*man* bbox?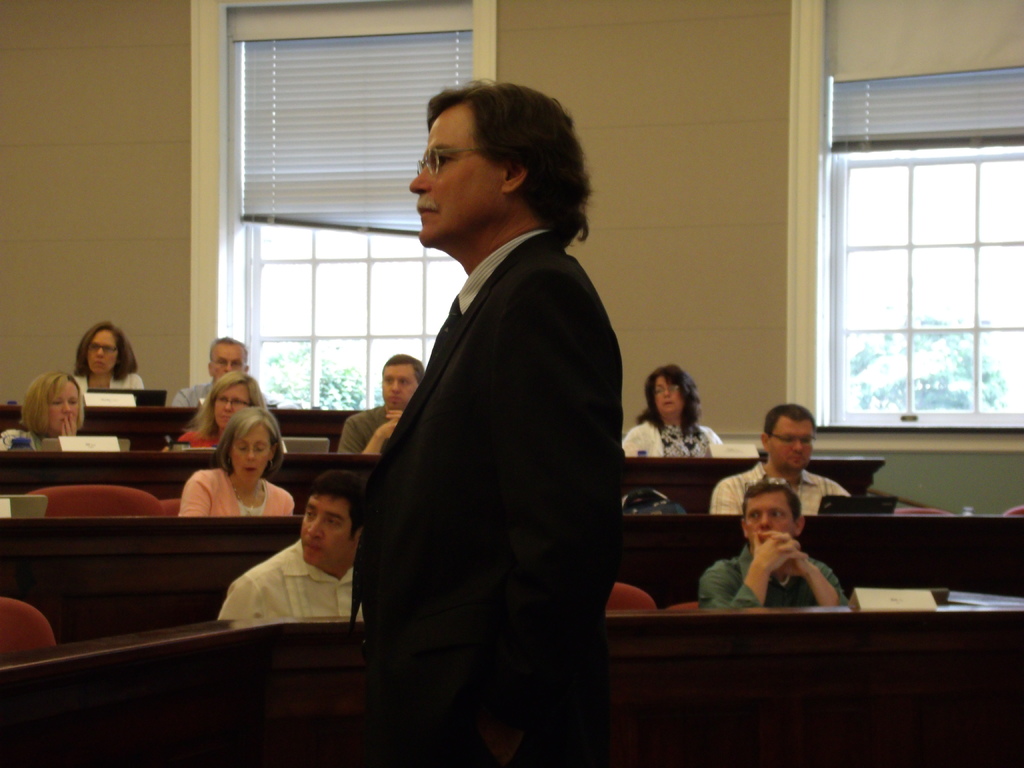
l=695, t=481, r=852, b=607
